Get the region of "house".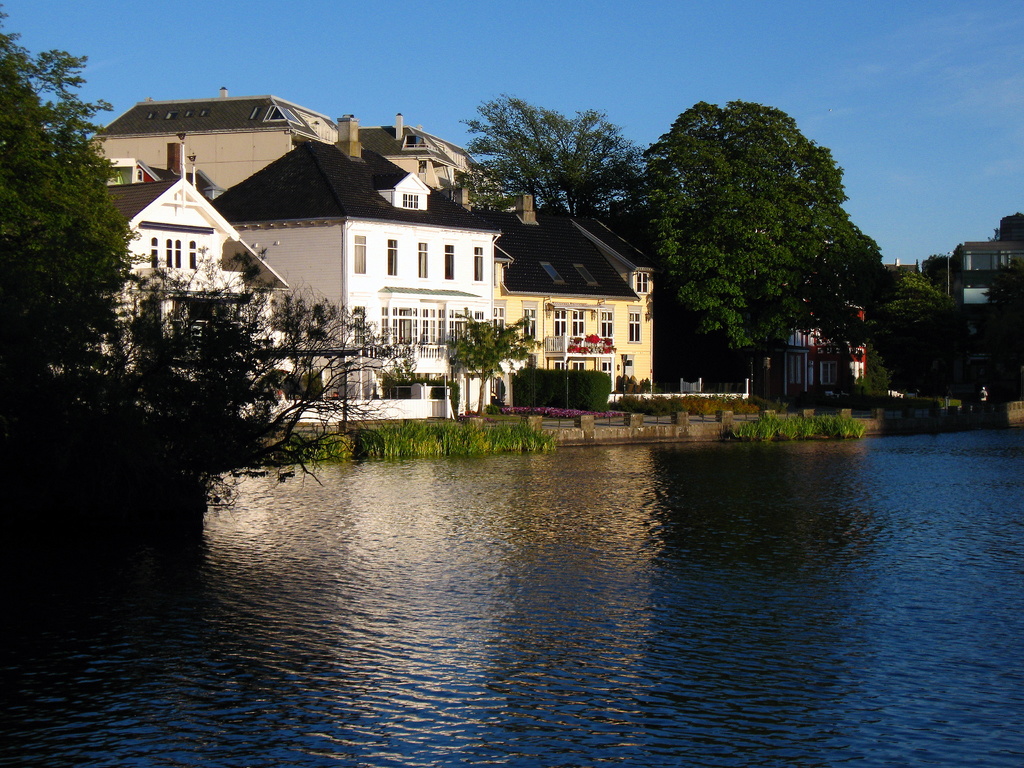
111,135,287,388.
